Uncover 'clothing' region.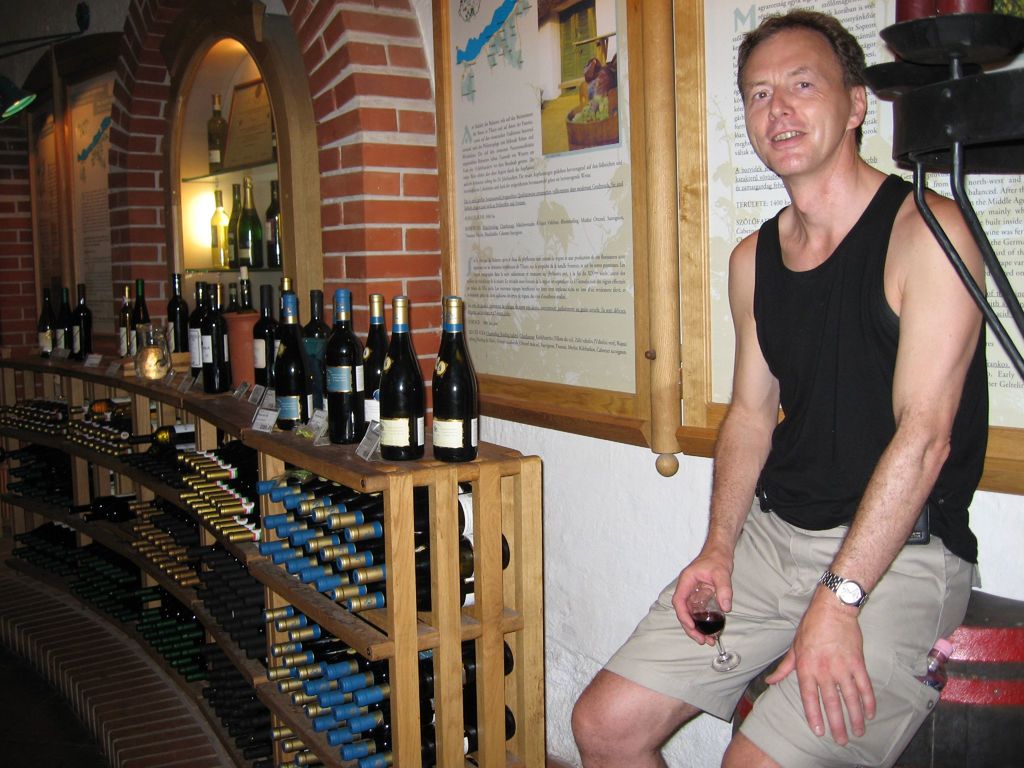
Uncovered: BBox(609, 499, 960, 767).
